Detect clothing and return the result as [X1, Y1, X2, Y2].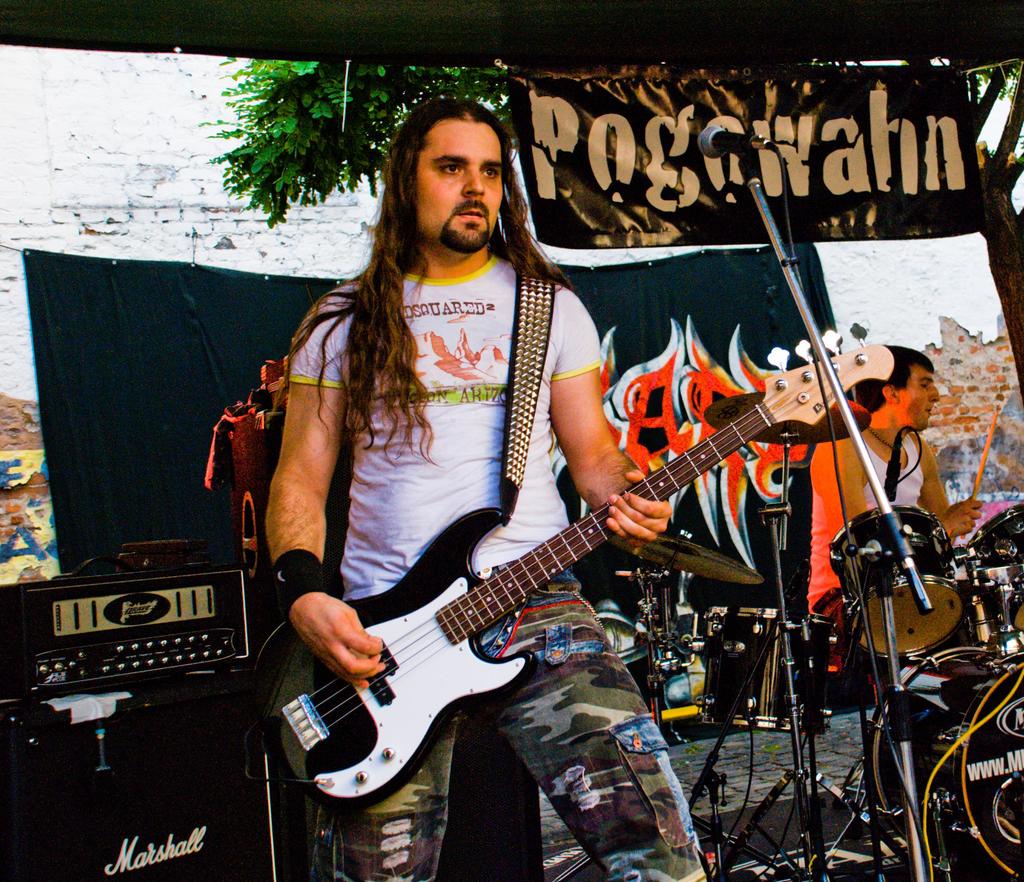
[803, 434, 924, 609].
